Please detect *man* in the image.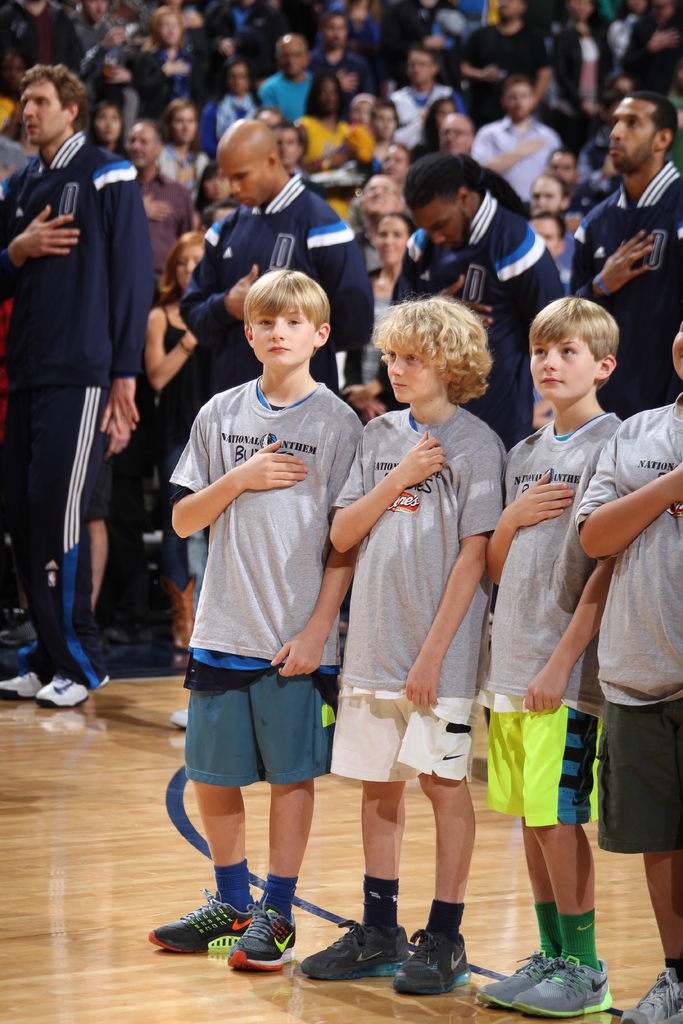
<box>254,34,317,123</box>.
